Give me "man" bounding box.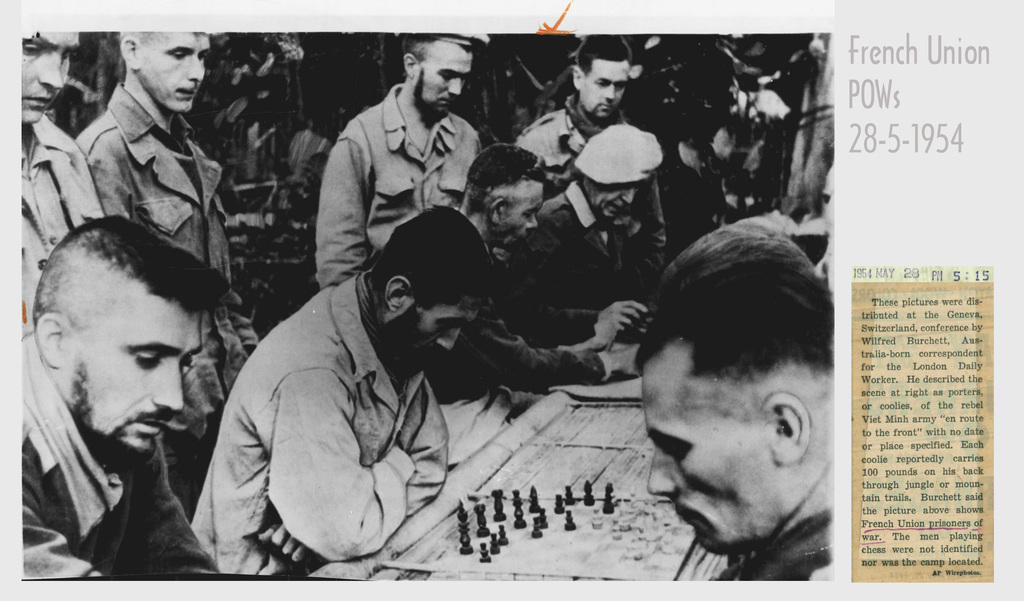
BBox(489, 122, 661, 305).
